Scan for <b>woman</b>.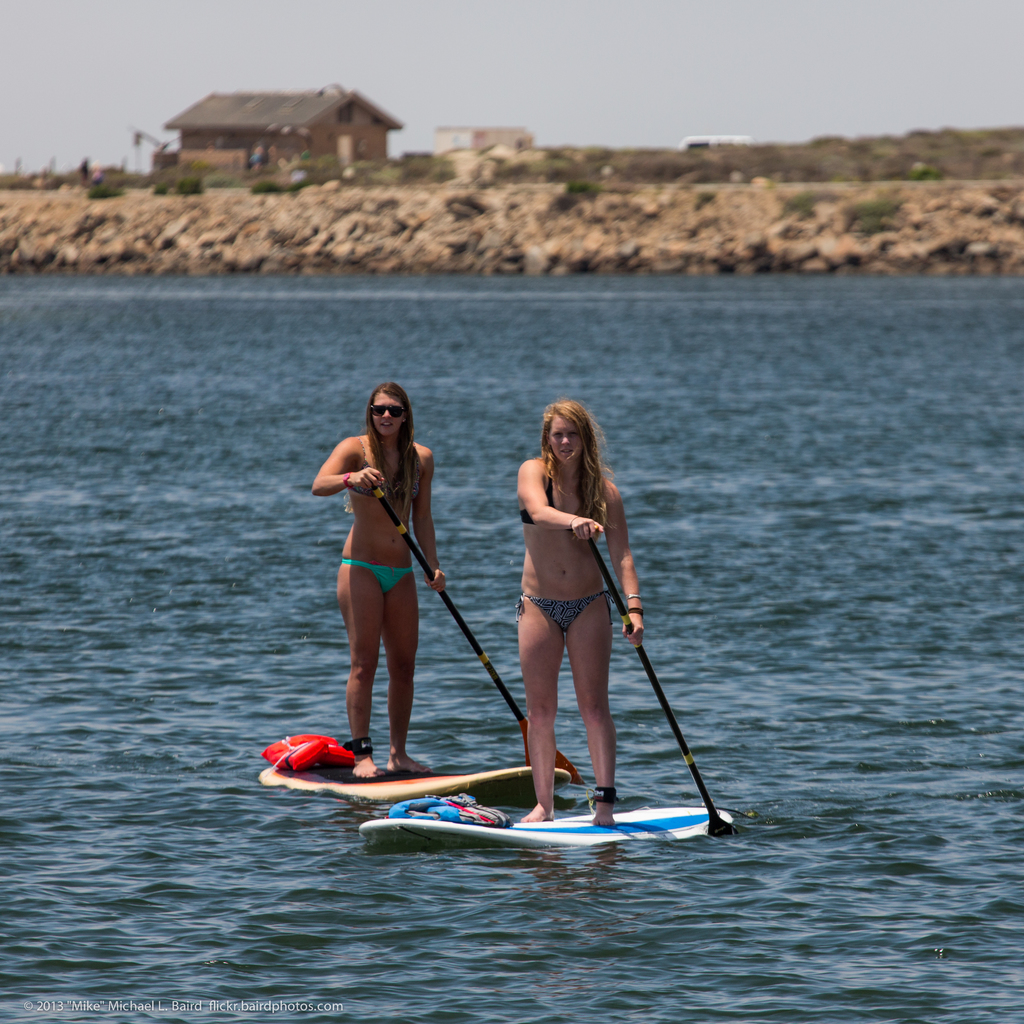
Scan result: Rect(508, 398, 641, 829).
